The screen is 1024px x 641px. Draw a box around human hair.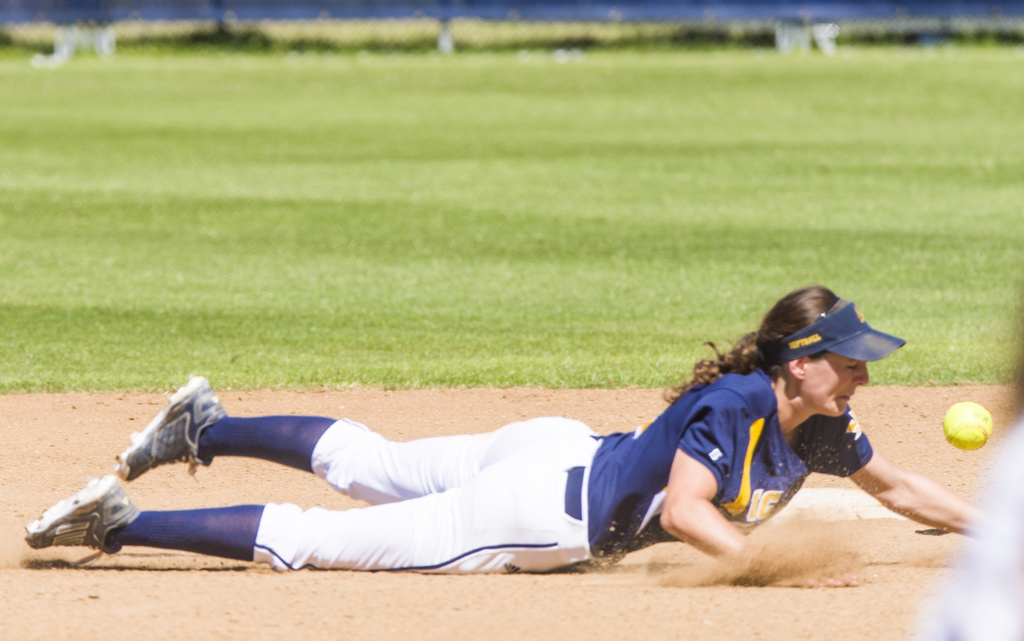
bbox(661, 284, 860, 408).
